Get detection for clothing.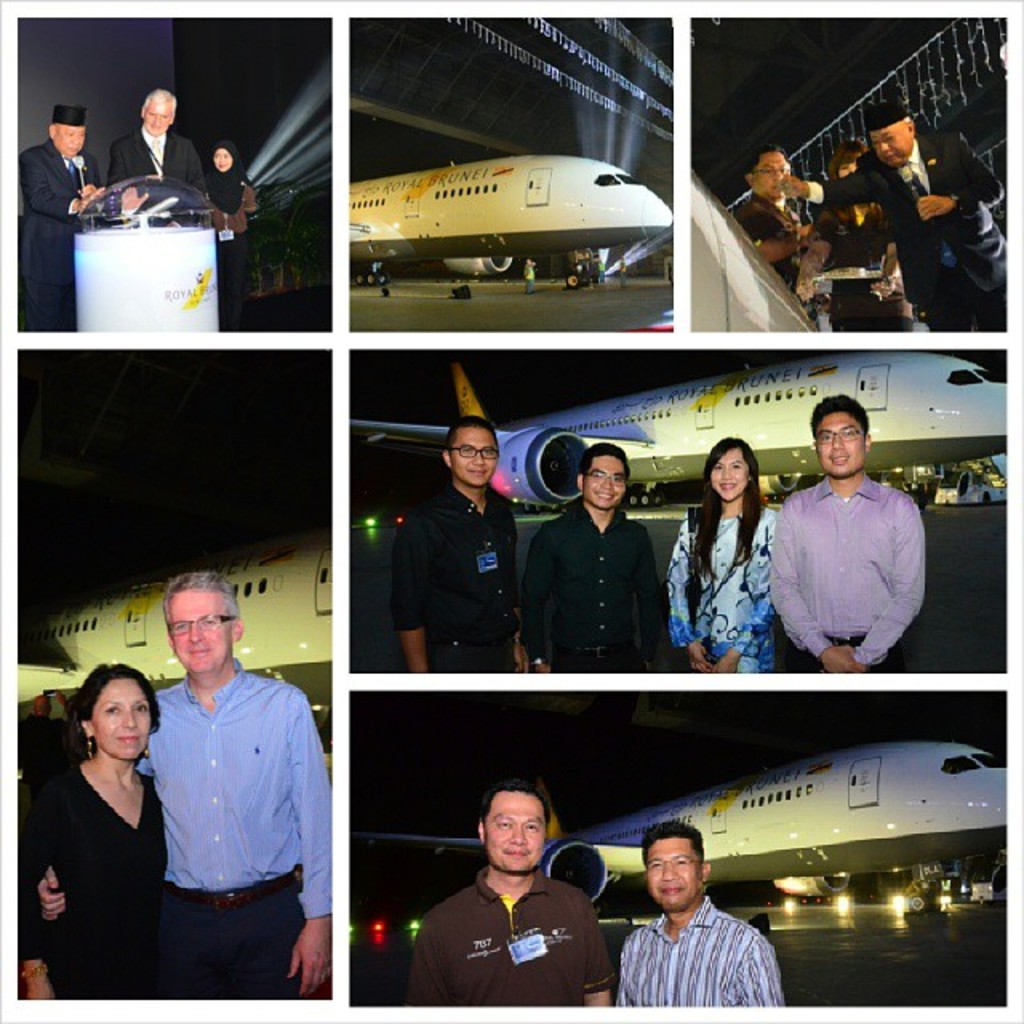
Detection: select_region(394, 483, 530, 672).
